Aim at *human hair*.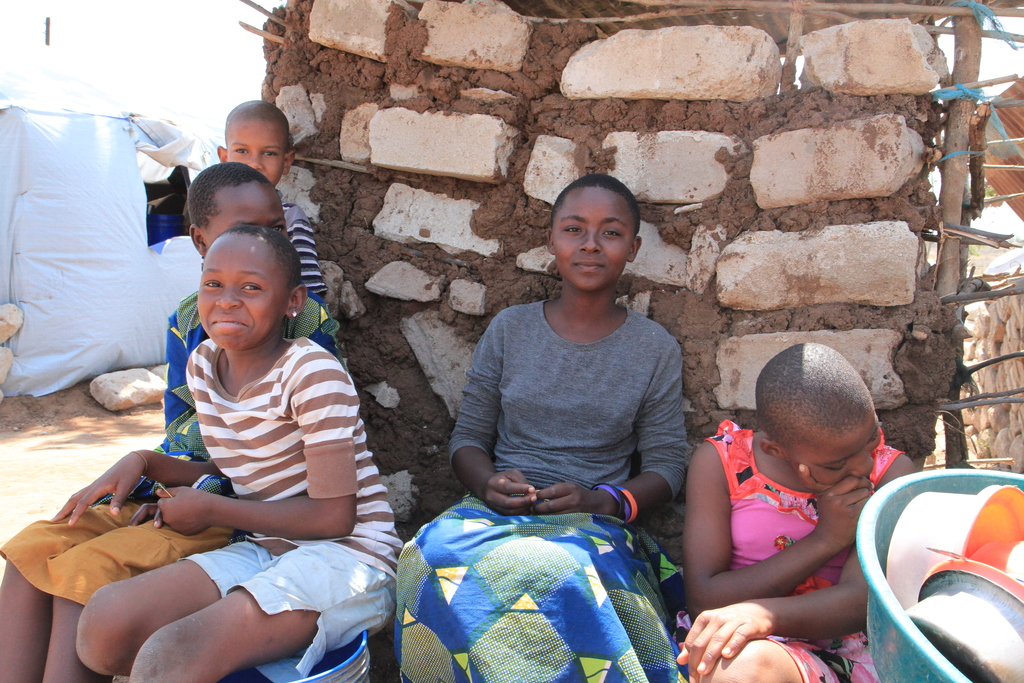
Aimed at (left=211, top=224, right=303, bottom=292).
